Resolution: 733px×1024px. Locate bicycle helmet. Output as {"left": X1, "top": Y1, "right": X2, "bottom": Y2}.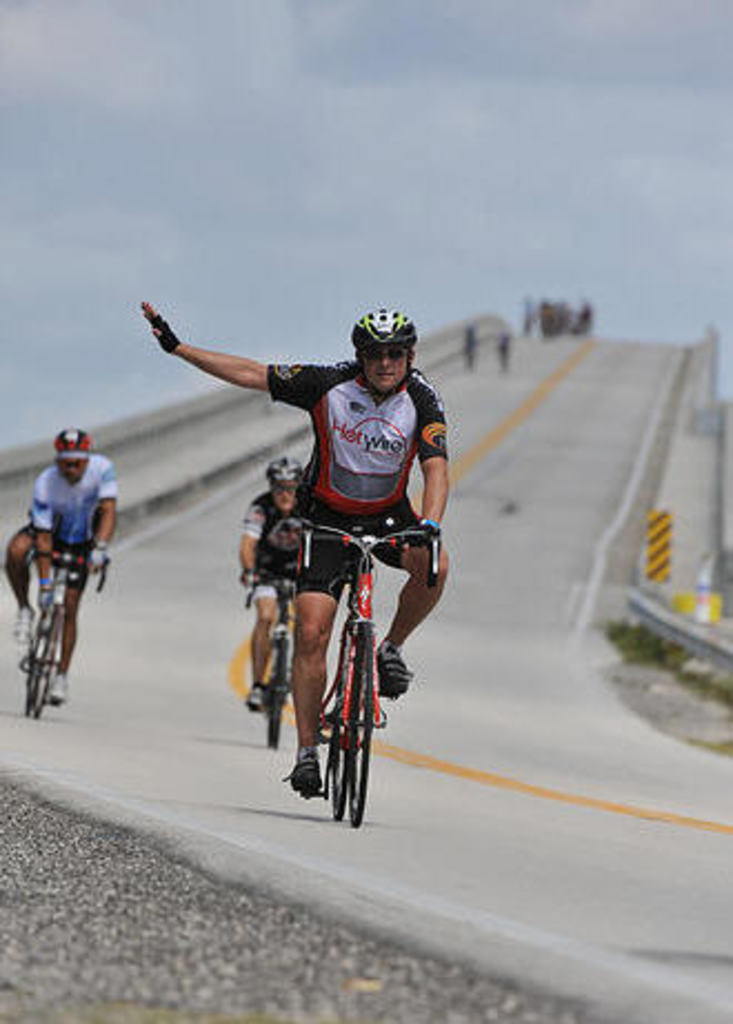
{"left": 351, "top": 302, "right": 411, "bottom": 342}.
